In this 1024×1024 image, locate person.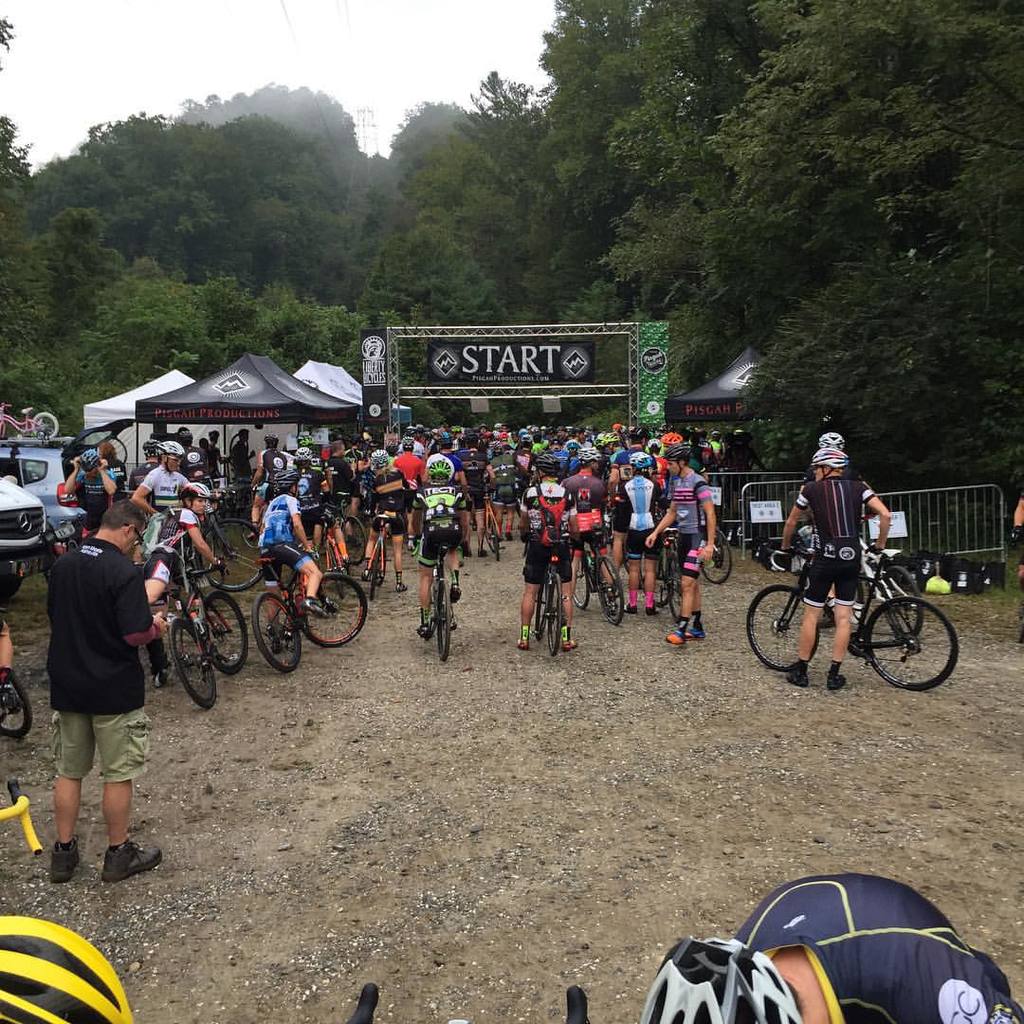
Bounding box: [46, 491, 168, 881].
